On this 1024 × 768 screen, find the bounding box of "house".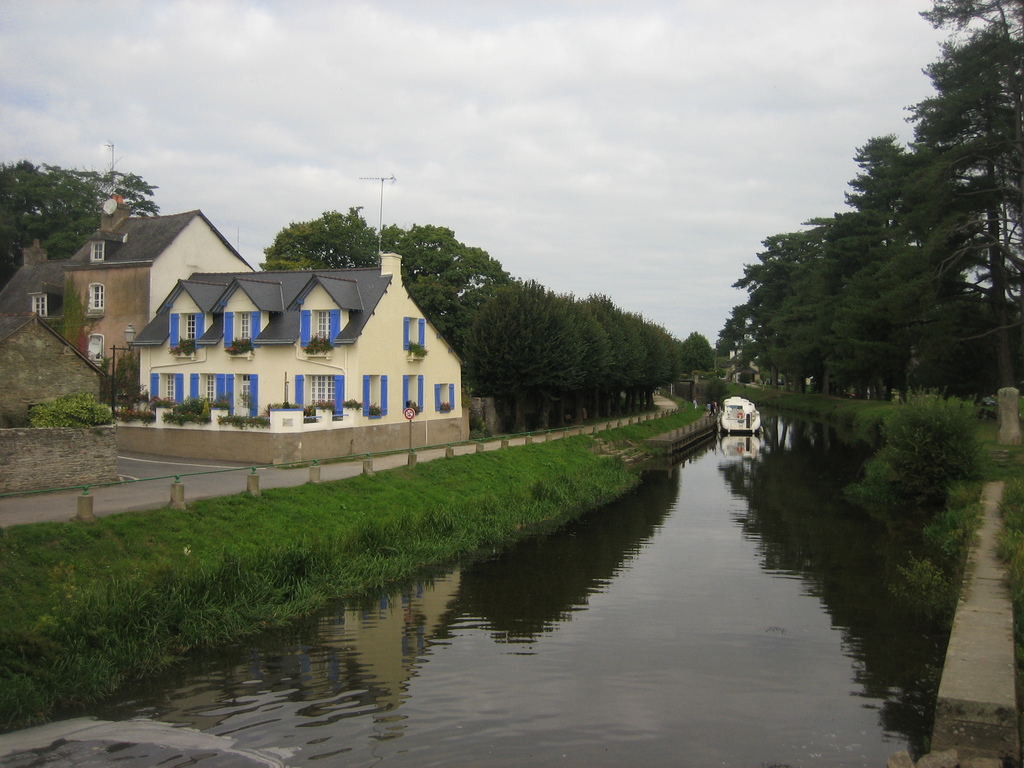
Bounding box: (0,241,67,316).
